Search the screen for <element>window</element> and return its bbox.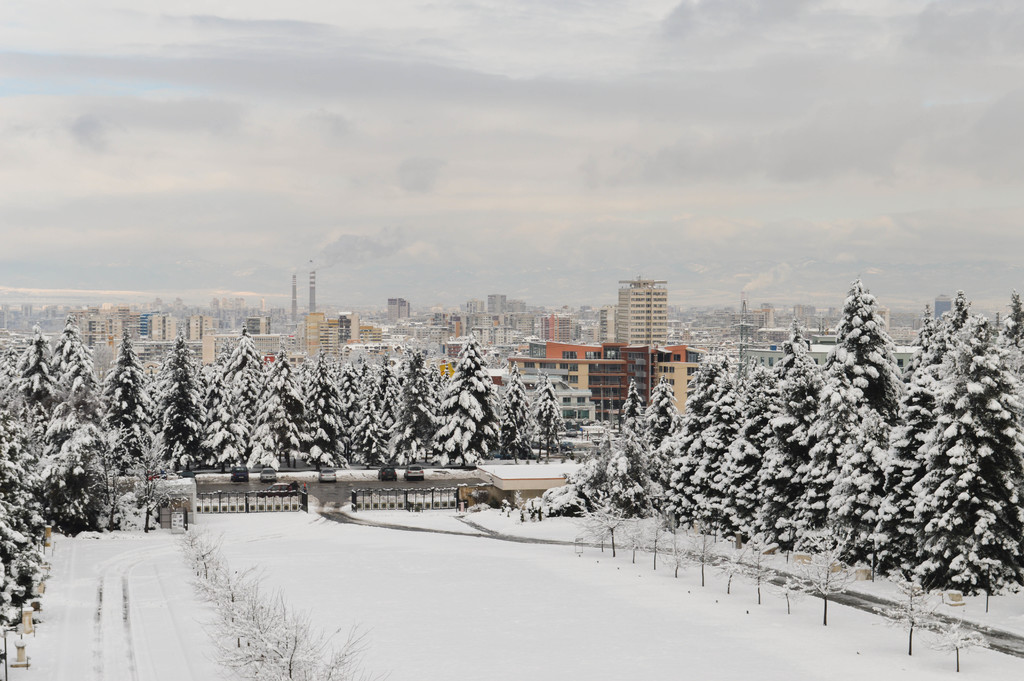
Found: bbox(522, 363, 536, 368).
